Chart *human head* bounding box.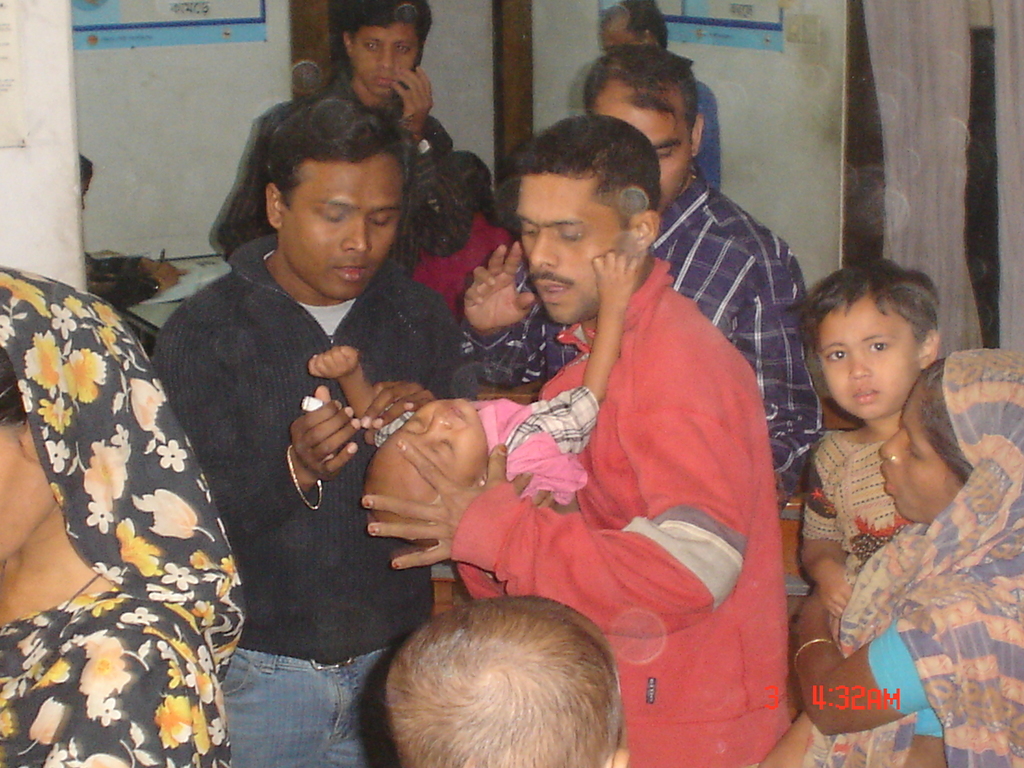
Charted: bbox=(809, 250, 941, 400).
